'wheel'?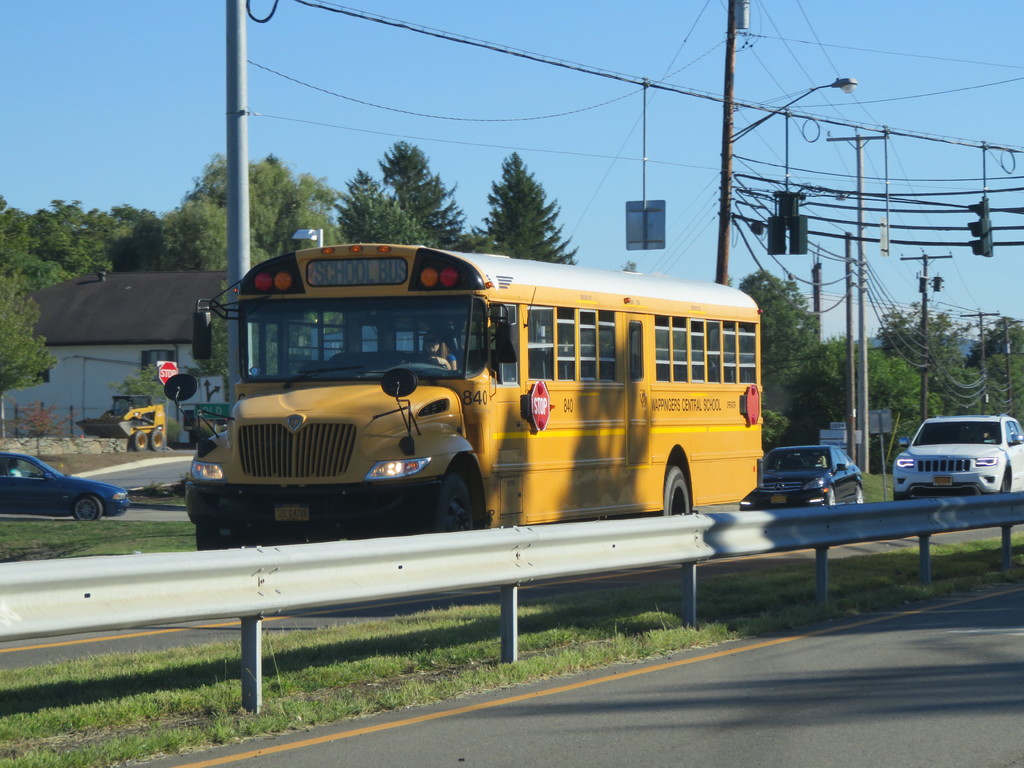
[996, 472, 1007, 493]
